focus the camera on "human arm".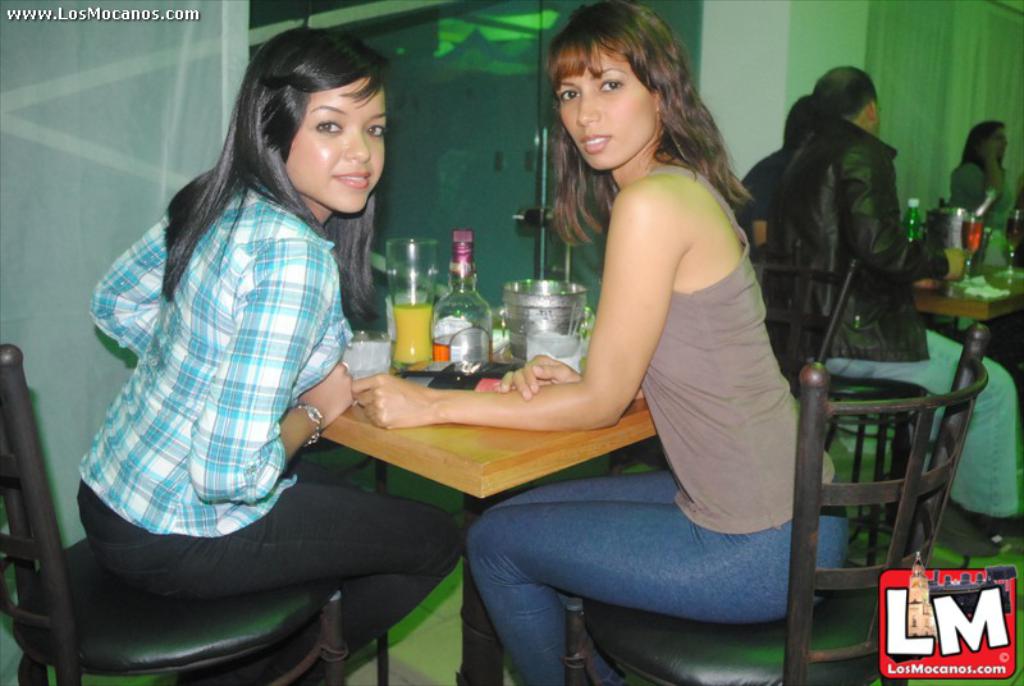
Focus region: bbox=(186, 255, 353, 504).
